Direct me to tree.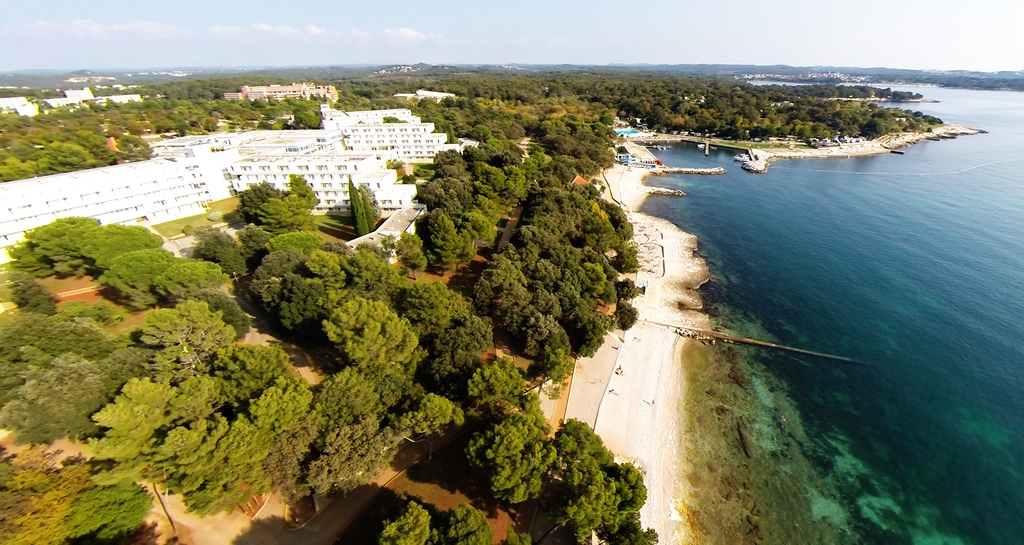
Direction: <bbox>234, 180, 326, 225</bbox>.
